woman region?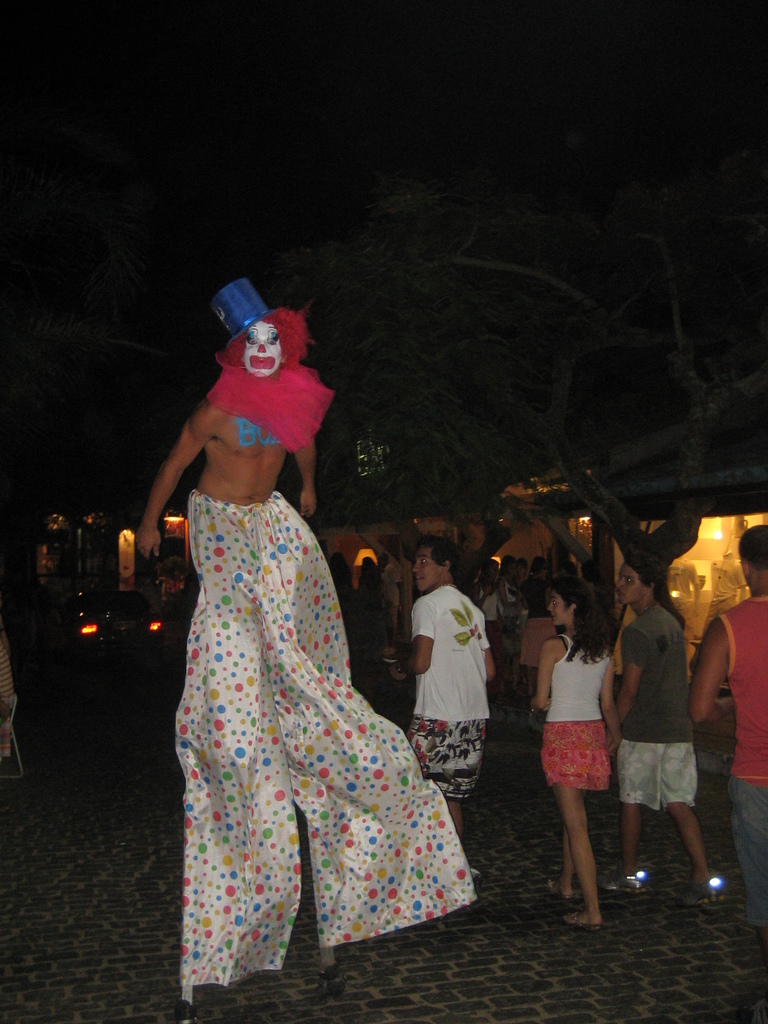
(541,588,637,936)
